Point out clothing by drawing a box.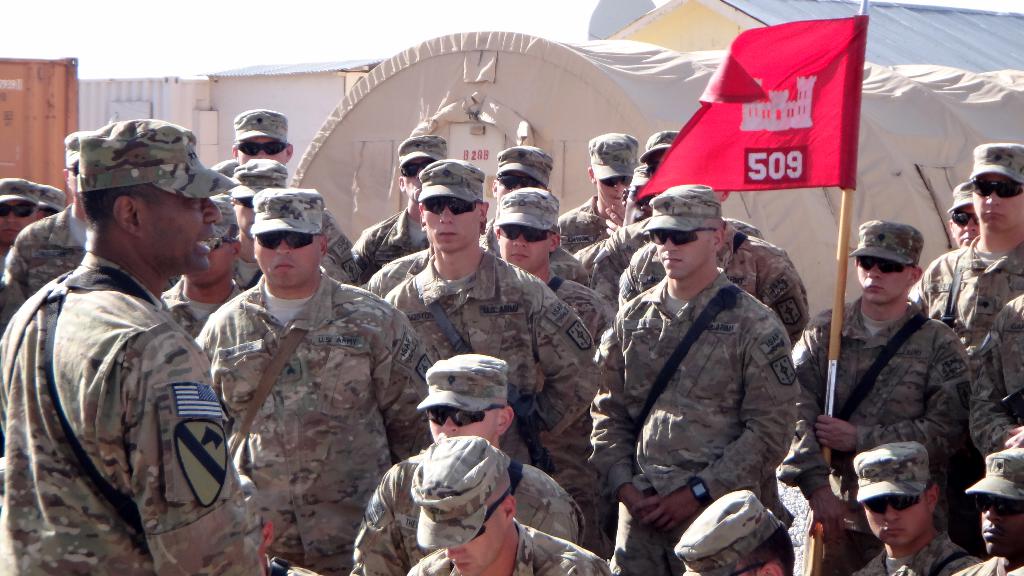
345,200,429,283.
